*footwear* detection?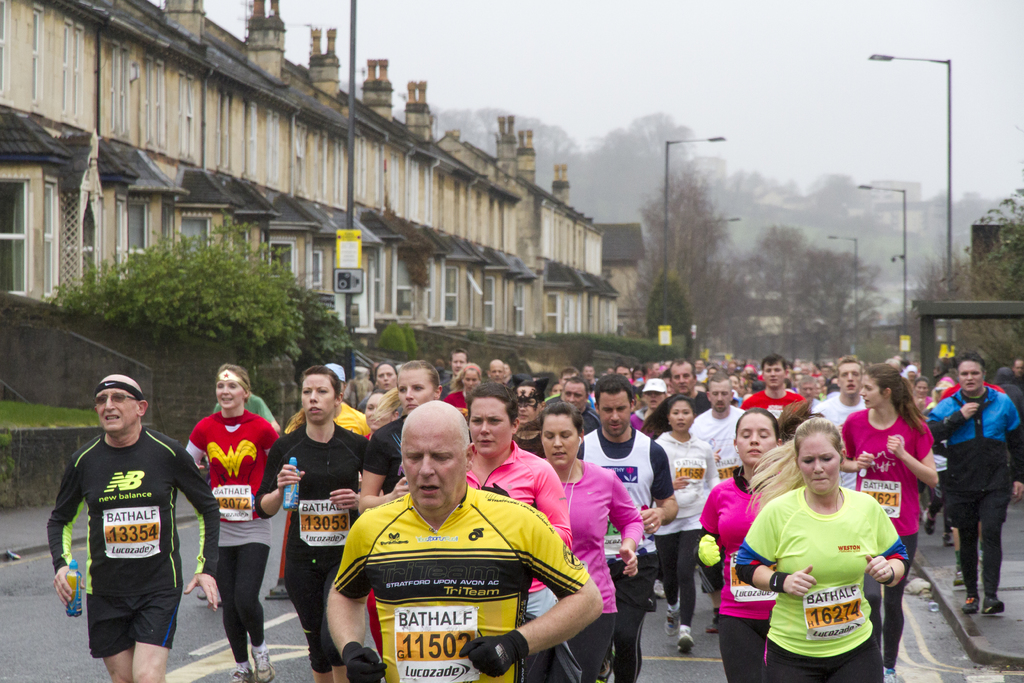
rect(954, 548, 964, 584)
